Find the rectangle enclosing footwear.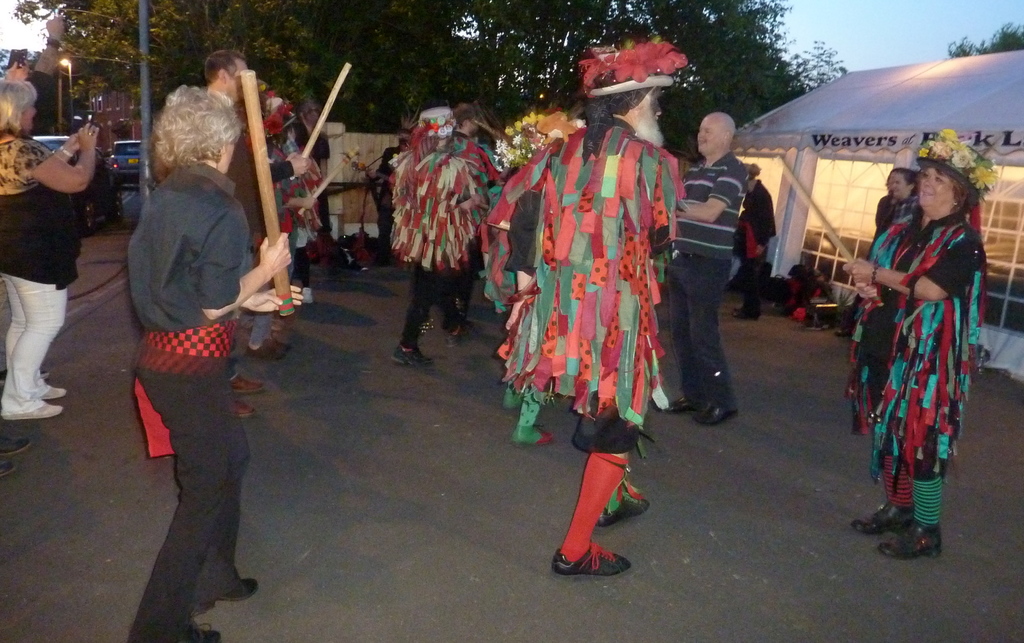
box(553, 537, 634, 578).
